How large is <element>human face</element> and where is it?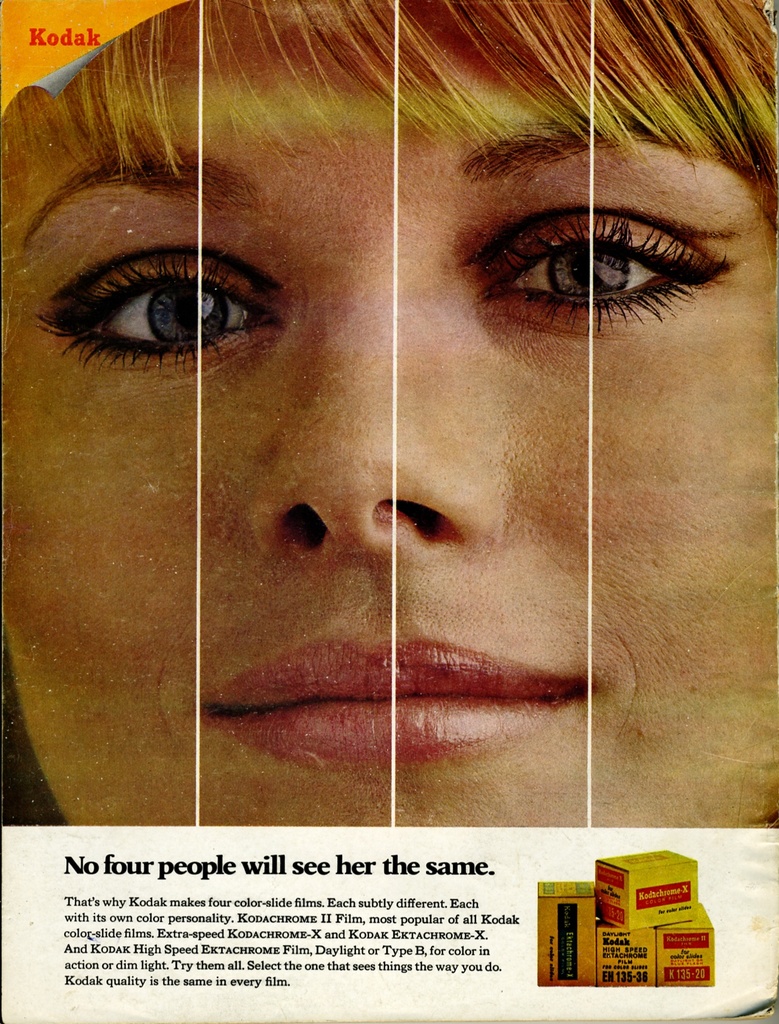
Bounding box: BBox(2, 0, 778, 832).
